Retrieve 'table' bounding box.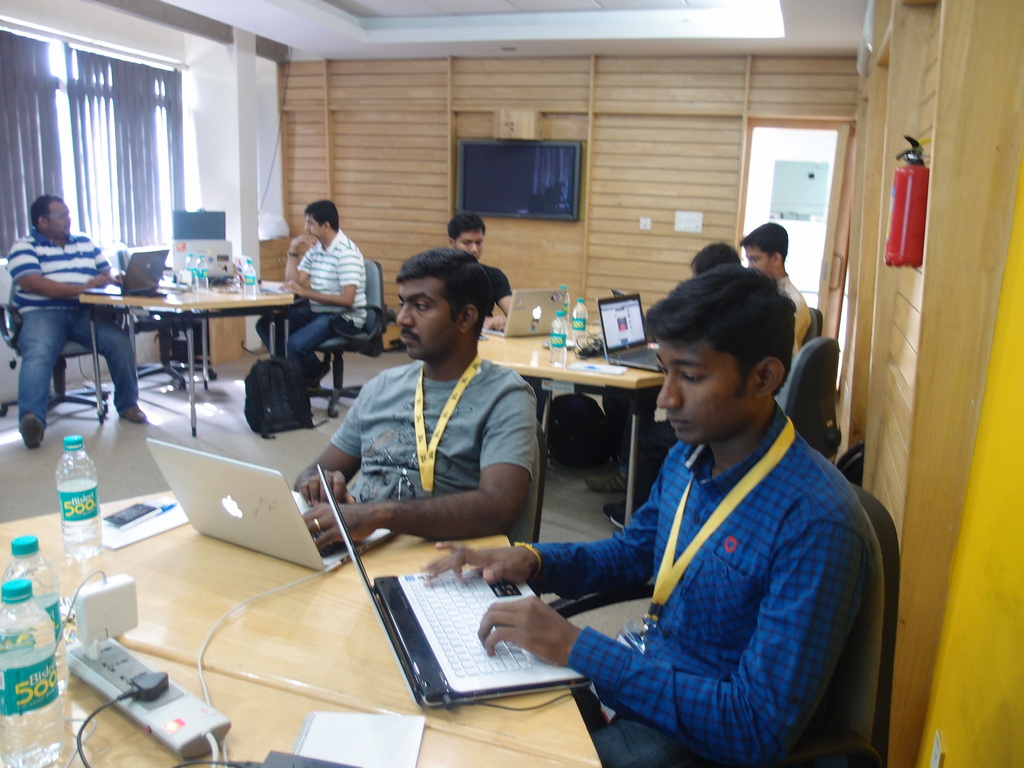
Bounding box: (474, 324, 664, 533).
